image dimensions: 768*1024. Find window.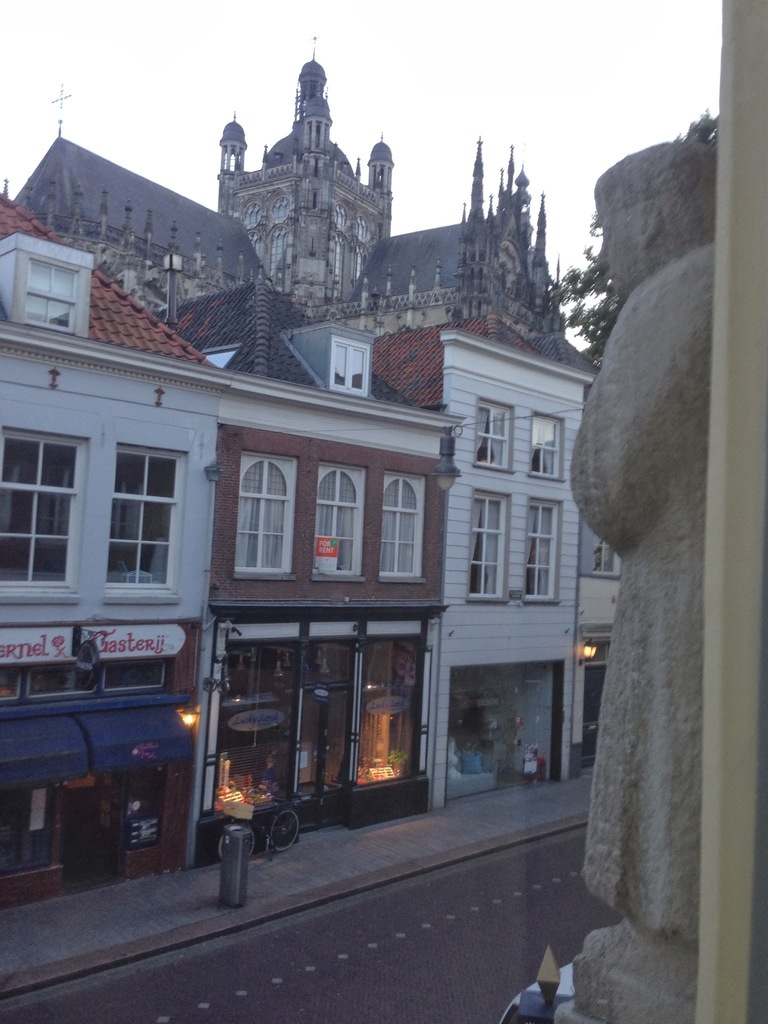
bbox=(589, 539, 621, 579).
